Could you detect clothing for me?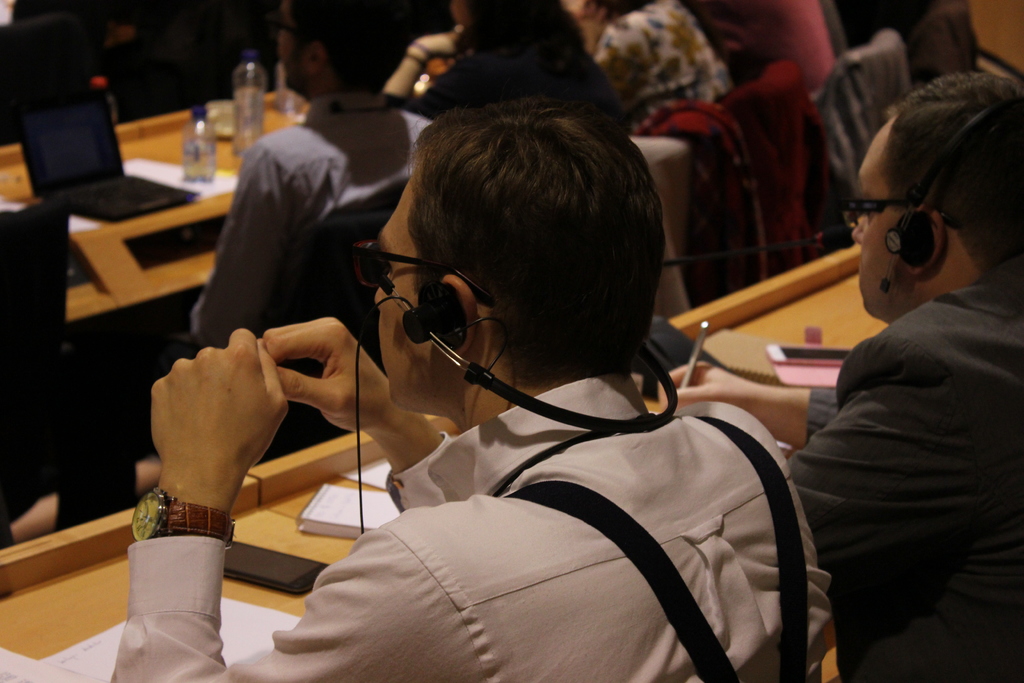
Detection result: [397,14,633,136].
